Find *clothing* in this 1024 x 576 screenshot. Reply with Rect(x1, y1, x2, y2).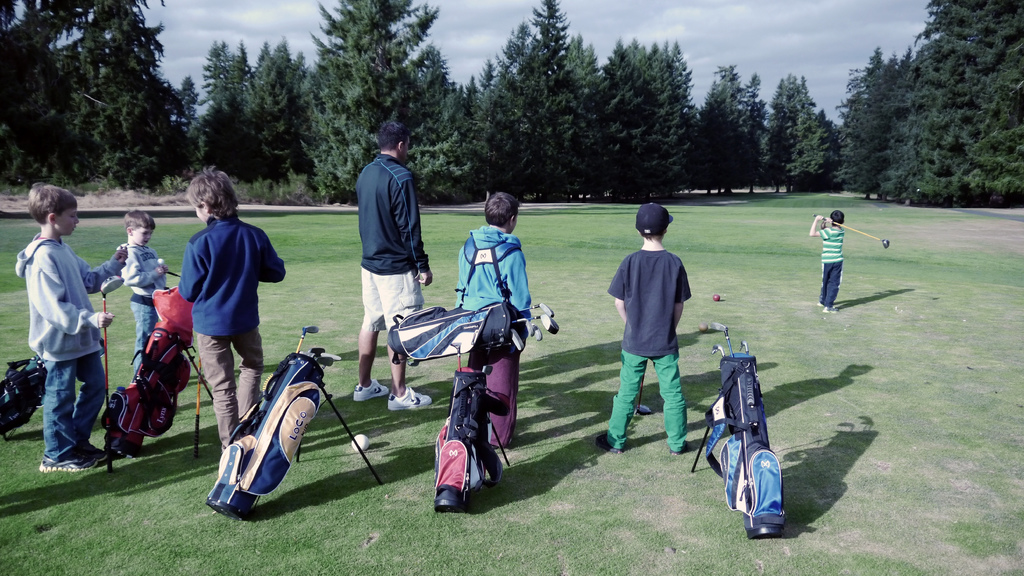
Rect(19, 197, 109, 462).
